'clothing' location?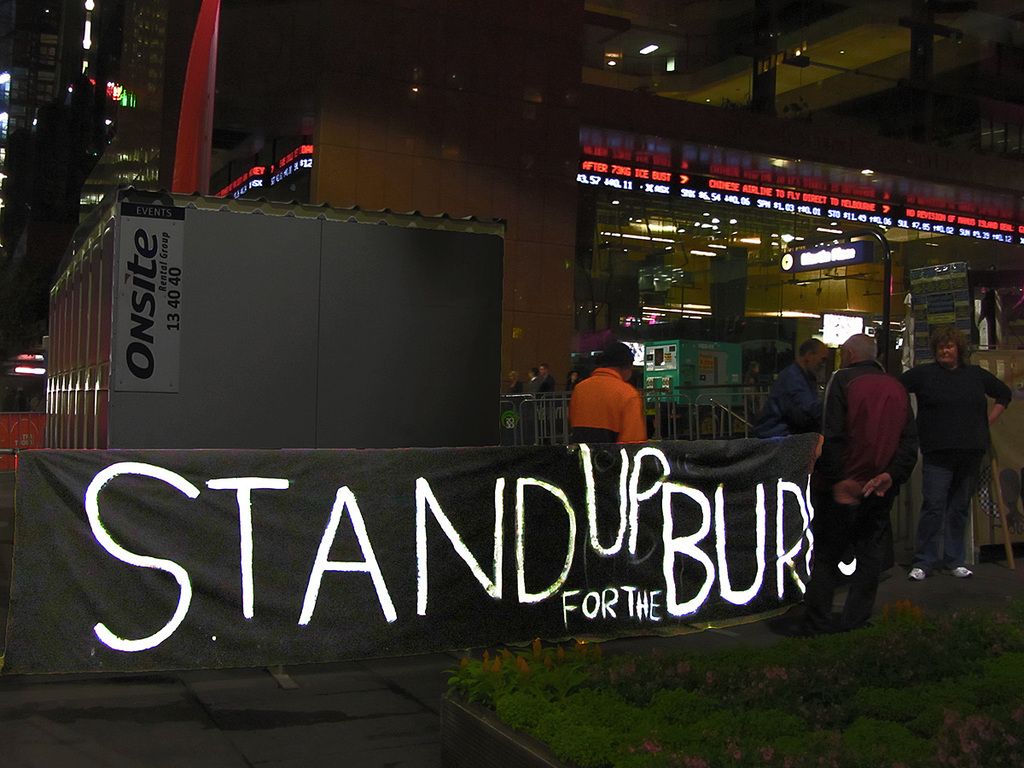
(537,374,554,404)
